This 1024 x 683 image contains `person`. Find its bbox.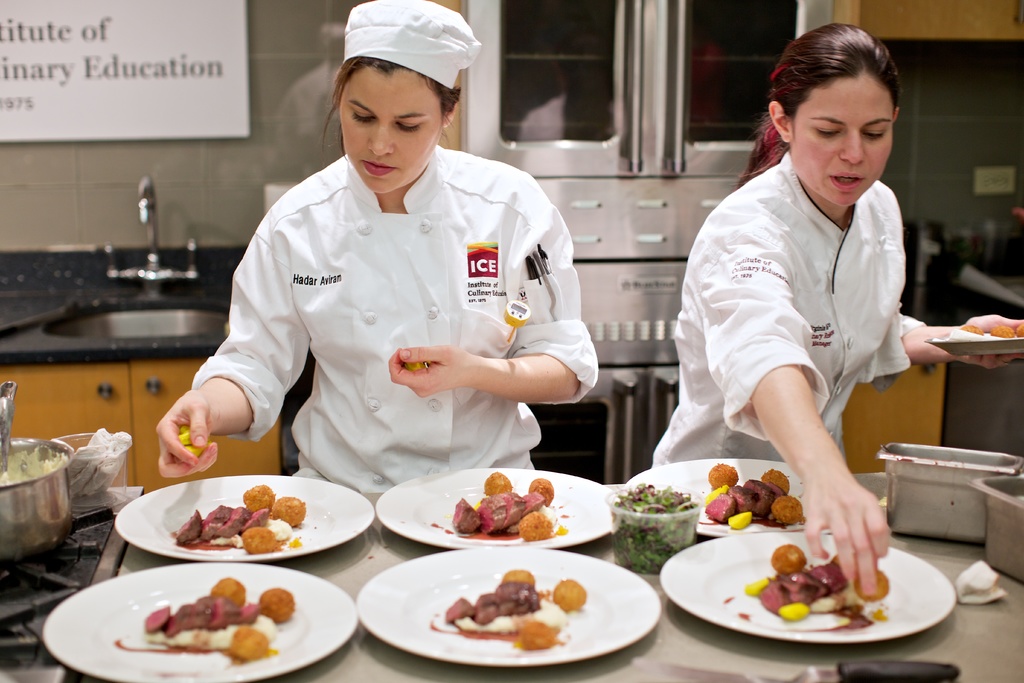
<region>639, 22, 1007, 605</region>.
